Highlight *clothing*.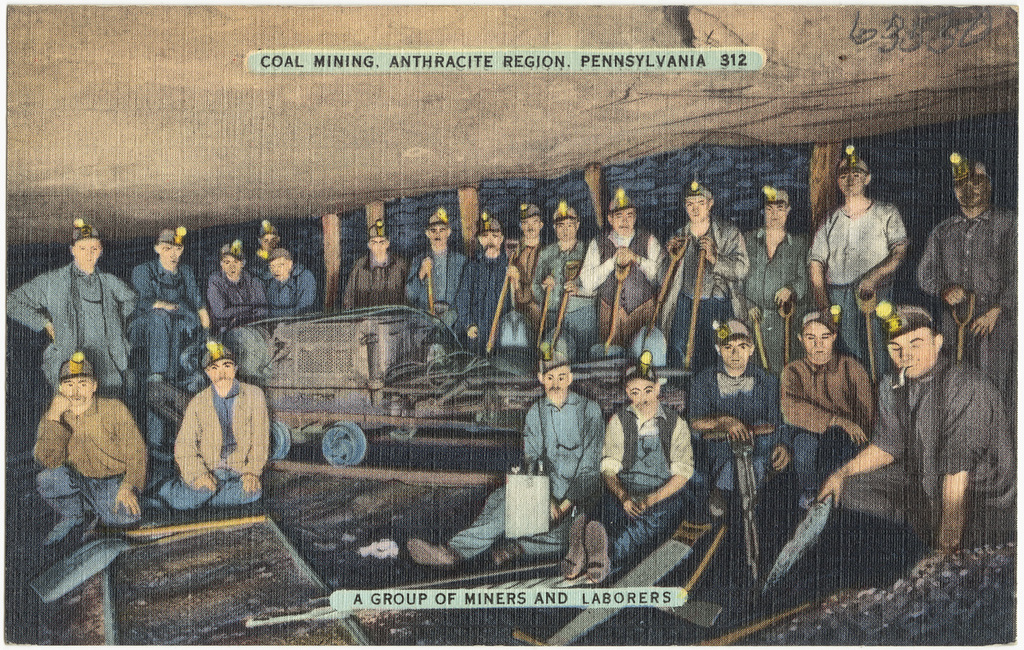
Highlighted region: left=779, top=345, right=887, bottom=511.
